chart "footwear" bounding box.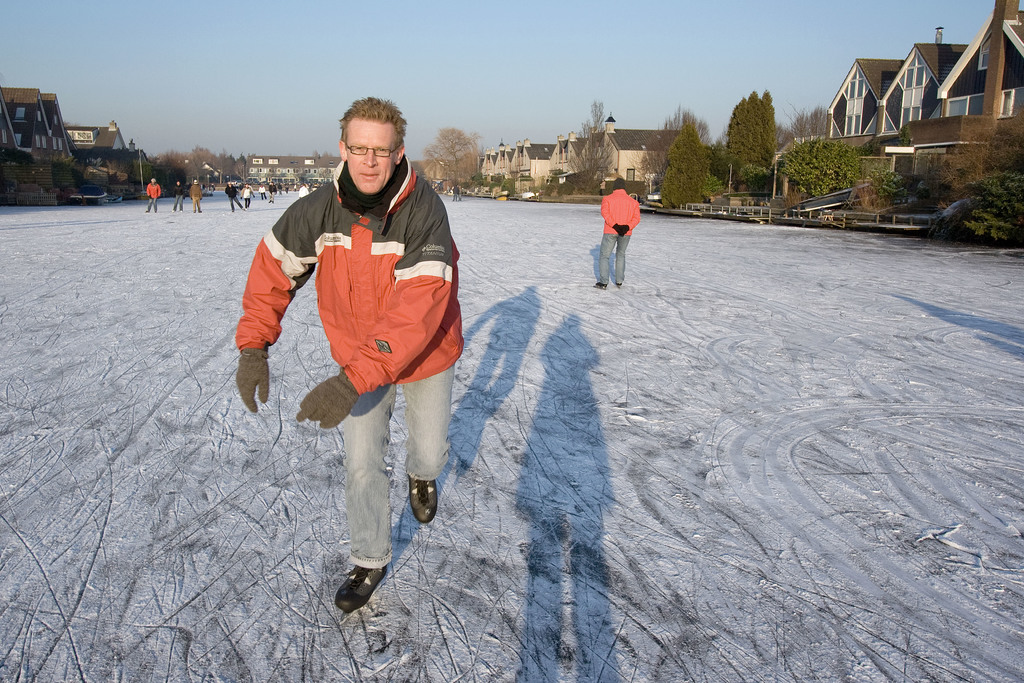
Charted: x1=328, y1=566, x2=387, y2=625.
